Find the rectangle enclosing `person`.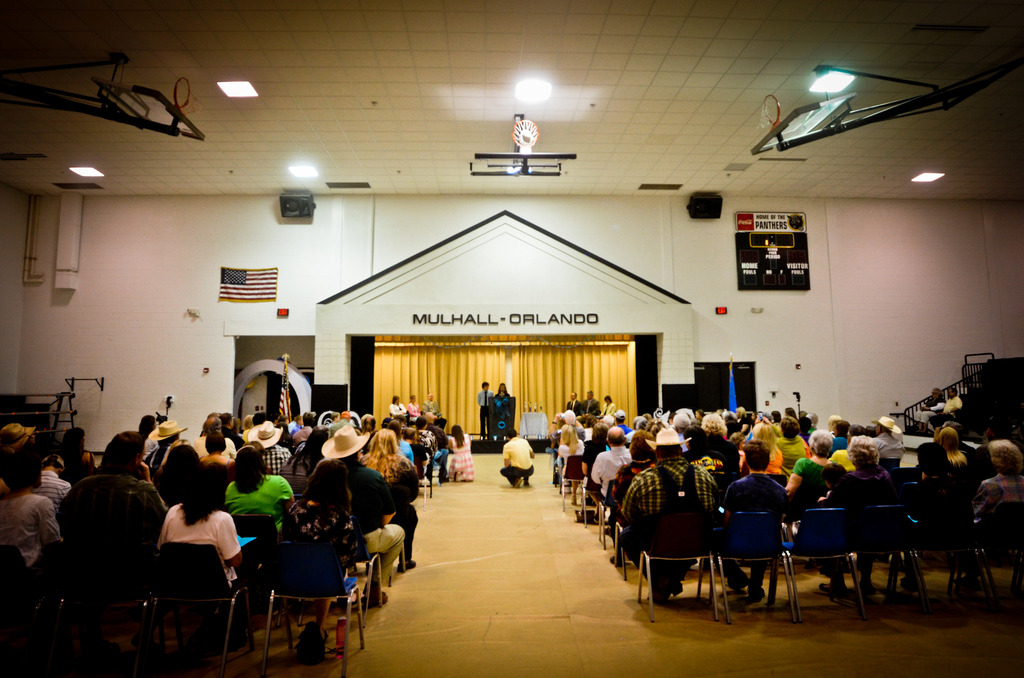
(241,415,299,482).
